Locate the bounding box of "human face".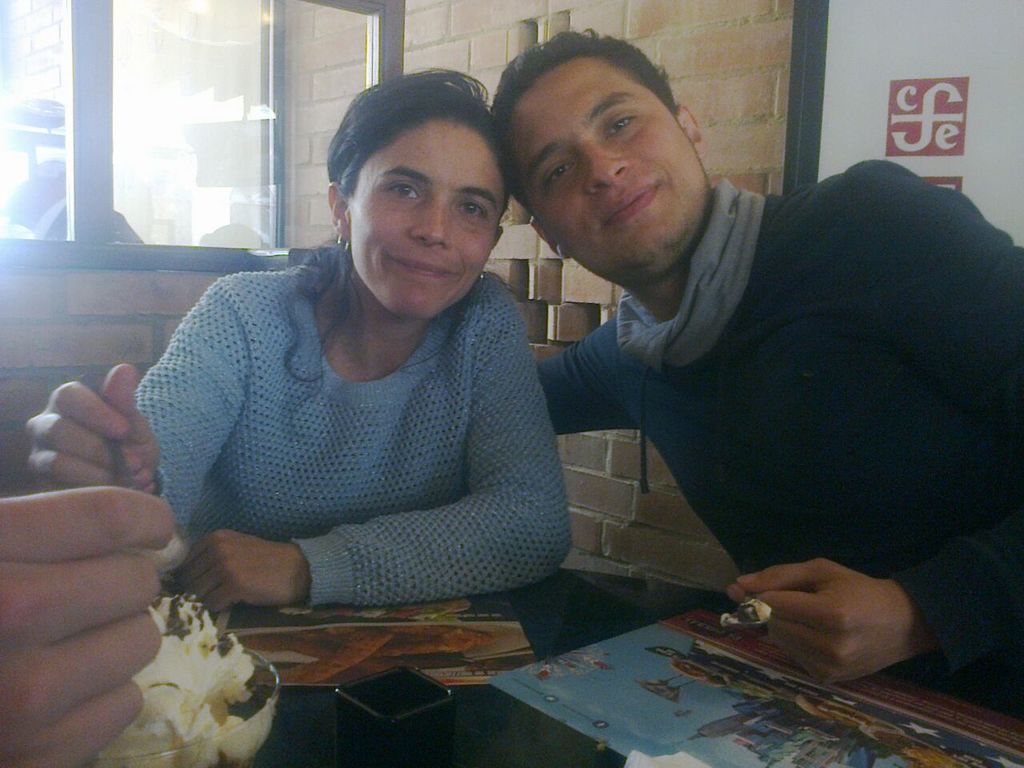
Bounding box: (left=506, top=66, right=710, bottom=274).
